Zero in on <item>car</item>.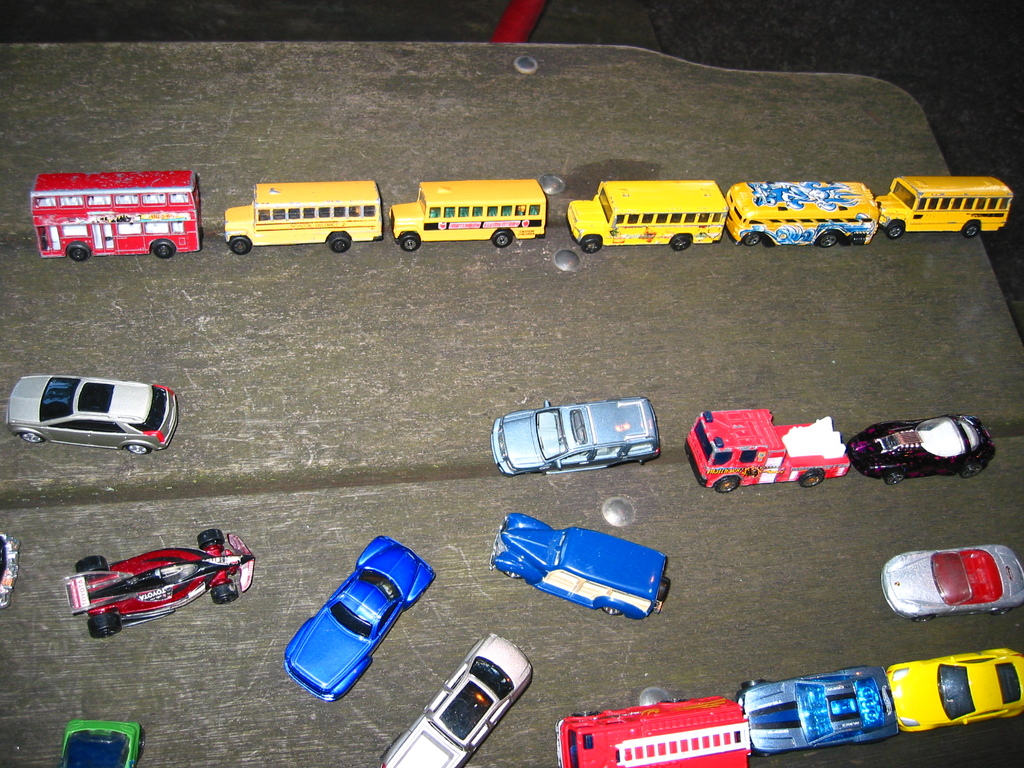
Zeroed in: 849 413 998 488.
